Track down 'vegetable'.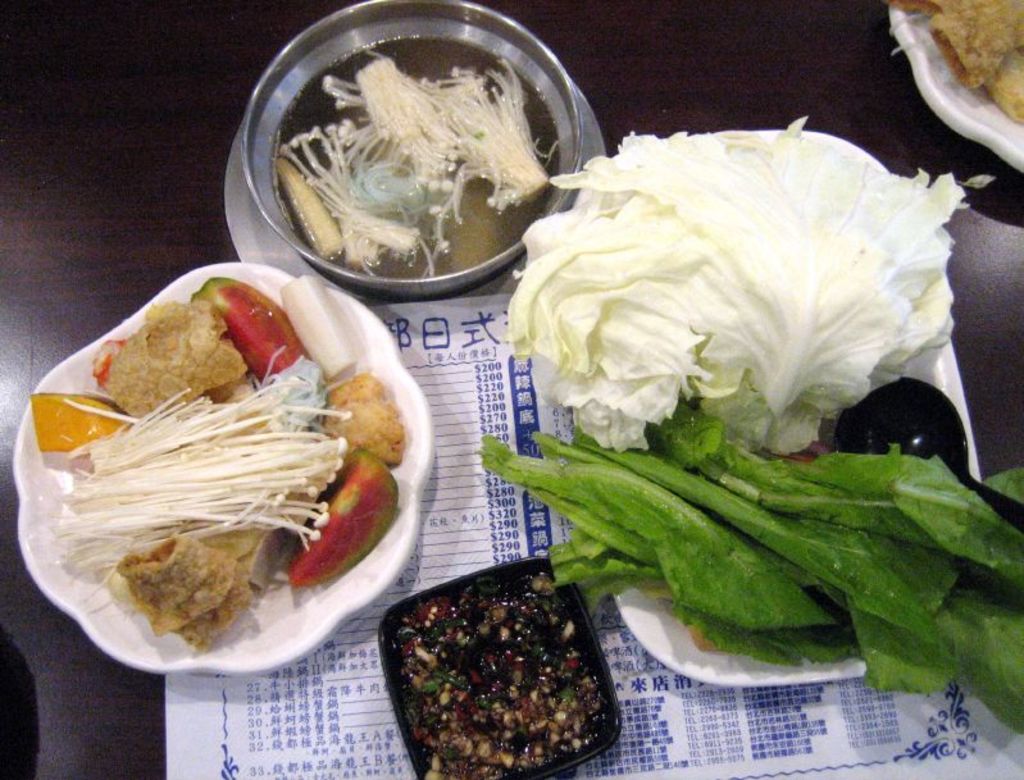
Tracked to <region>192, 279, 304, 379</region>.
